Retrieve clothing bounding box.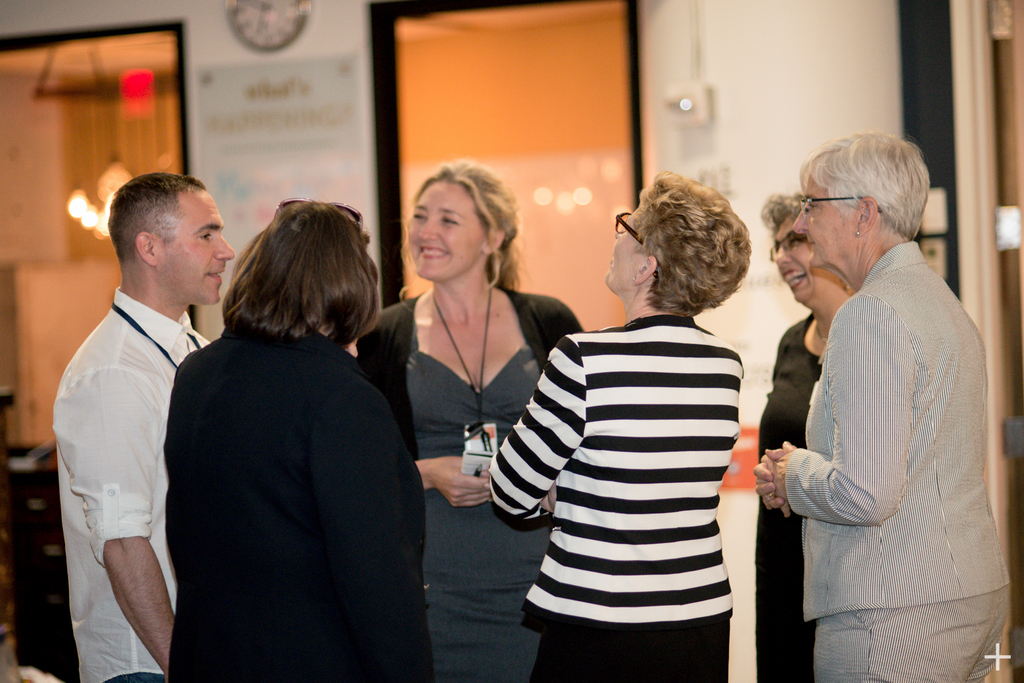
Bounding box: <region>359, 287, 586, 682</region>.
